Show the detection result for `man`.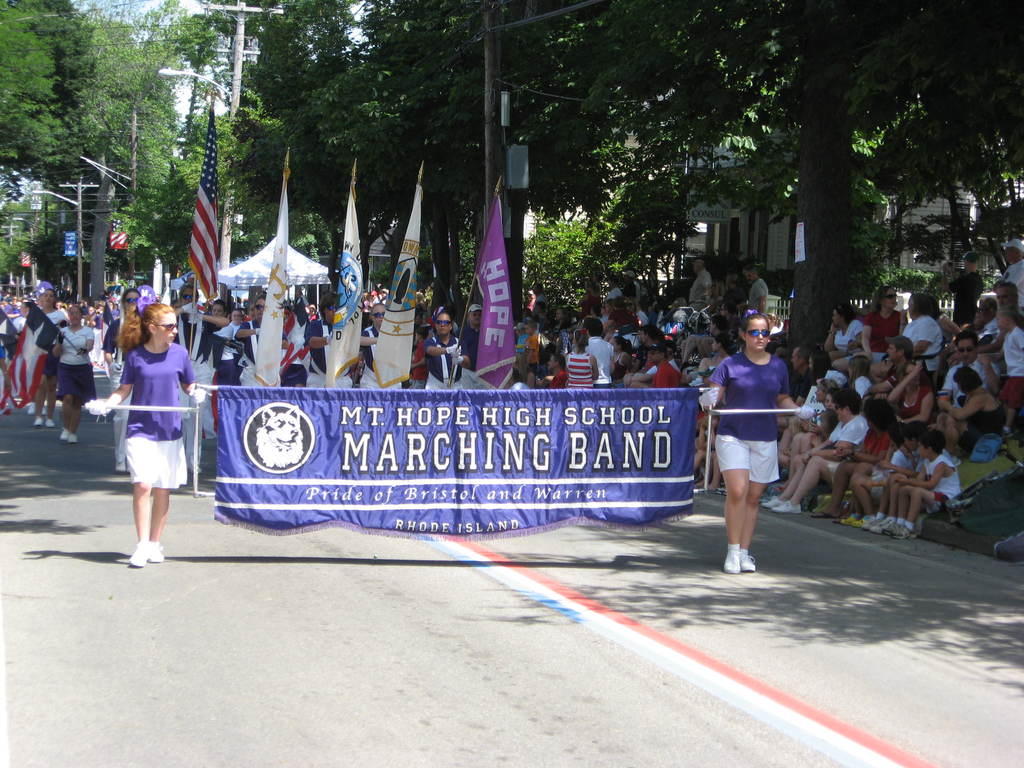
{"left": 547, "top": 352, "right": 566, "bottom": 387}.
